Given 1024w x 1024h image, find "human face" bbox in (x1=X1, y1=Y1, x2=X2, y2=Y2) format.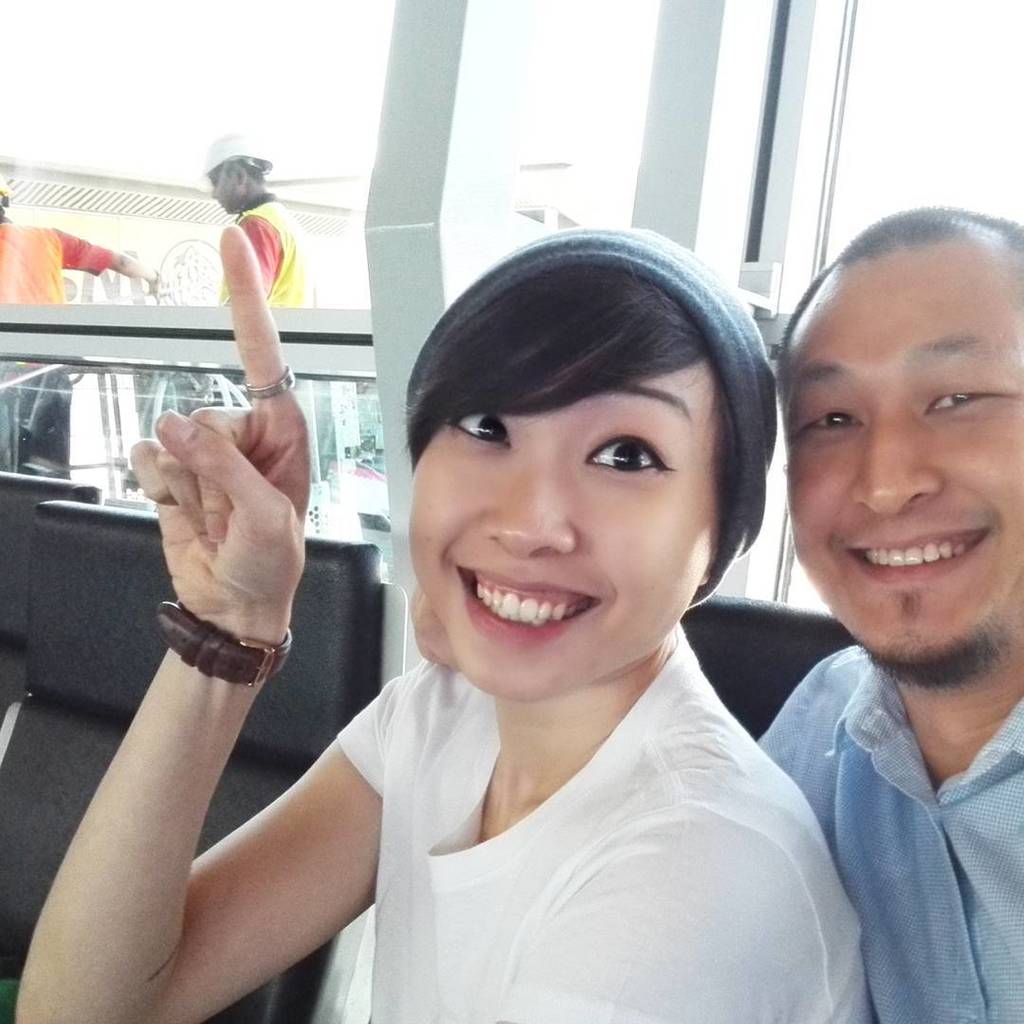
(x1=209, y1=171, x2=242, y2=211).
